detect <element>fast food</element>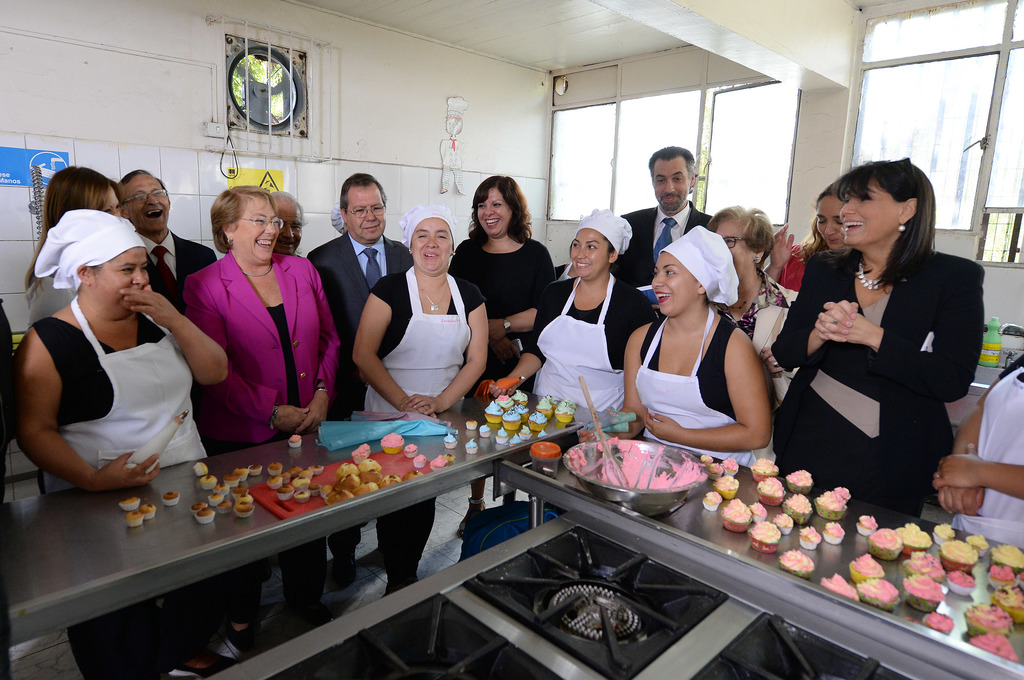
[780,543,811,577]
